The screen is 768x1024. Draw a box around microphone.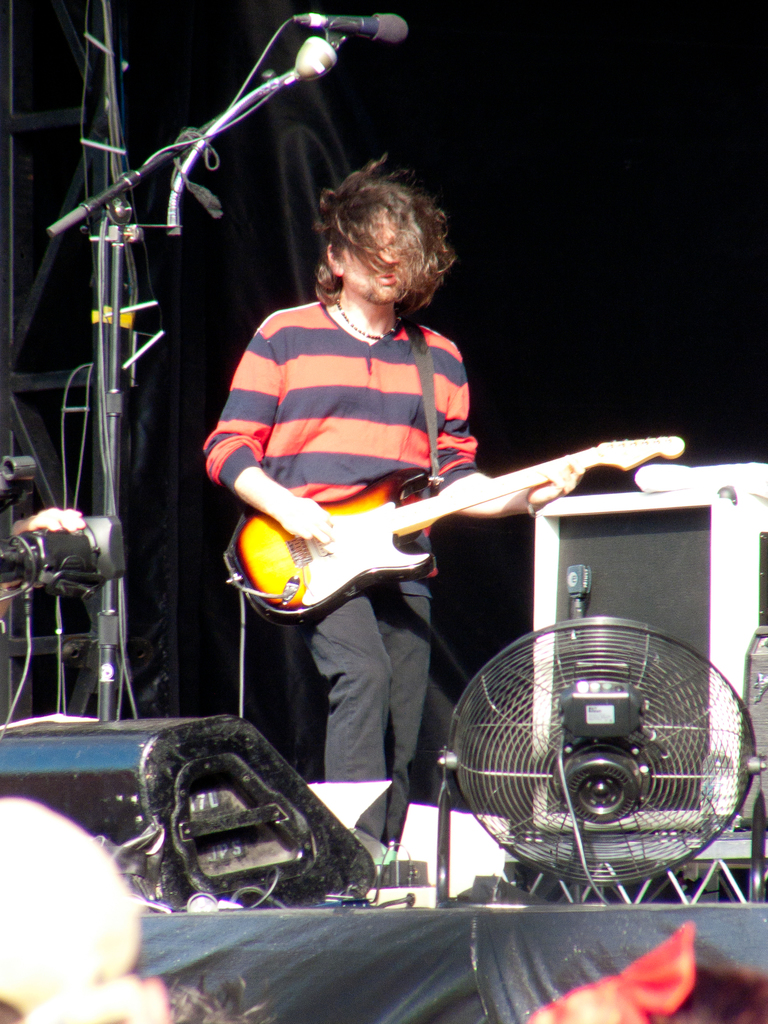
Rect(323, 12, 410, 43).
